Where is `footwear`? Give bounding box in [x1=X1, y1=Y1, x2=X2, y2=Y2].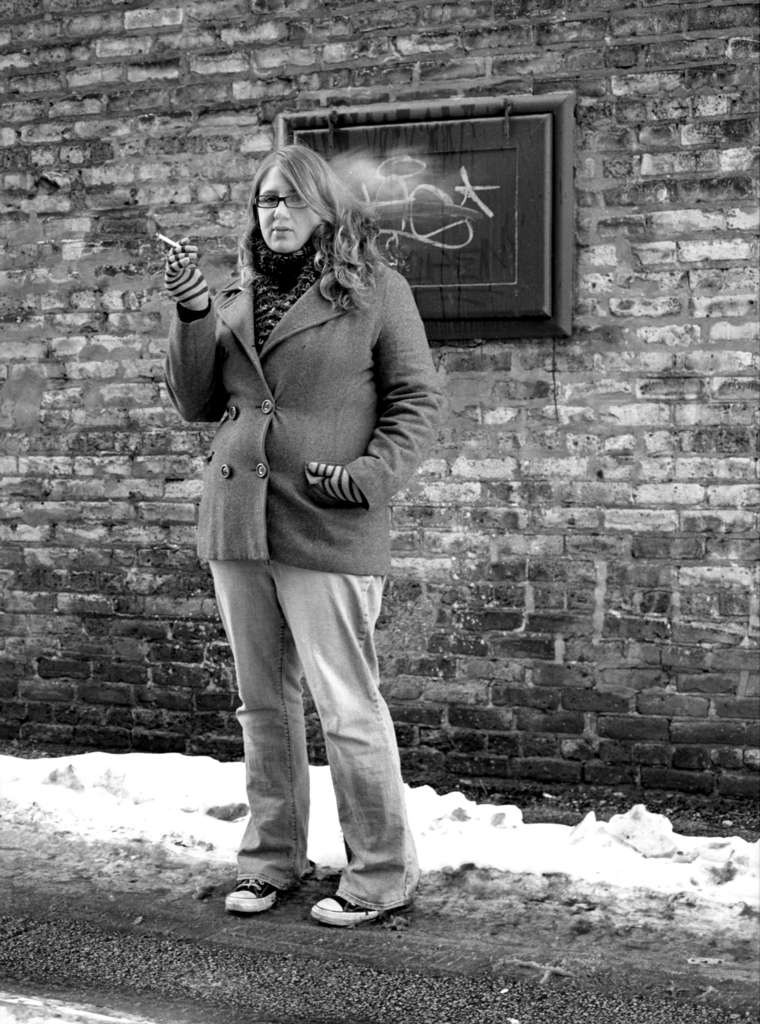
[x1=306, y1=886, x2=400, y2=932].
